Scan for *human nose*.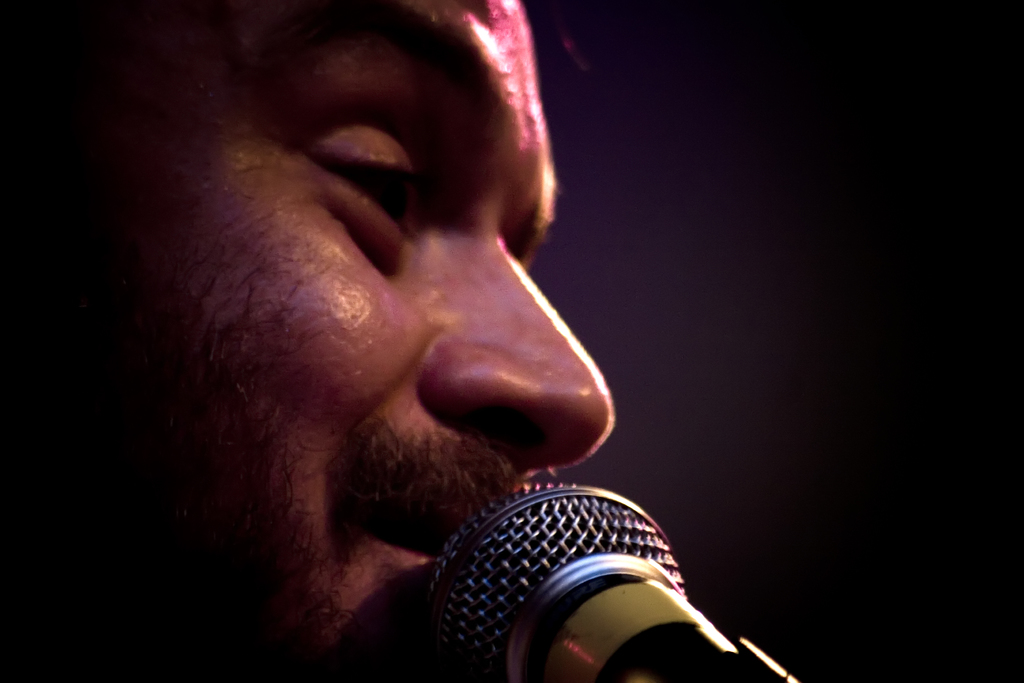
Scan result: detection(416, 234, 616, 479).
